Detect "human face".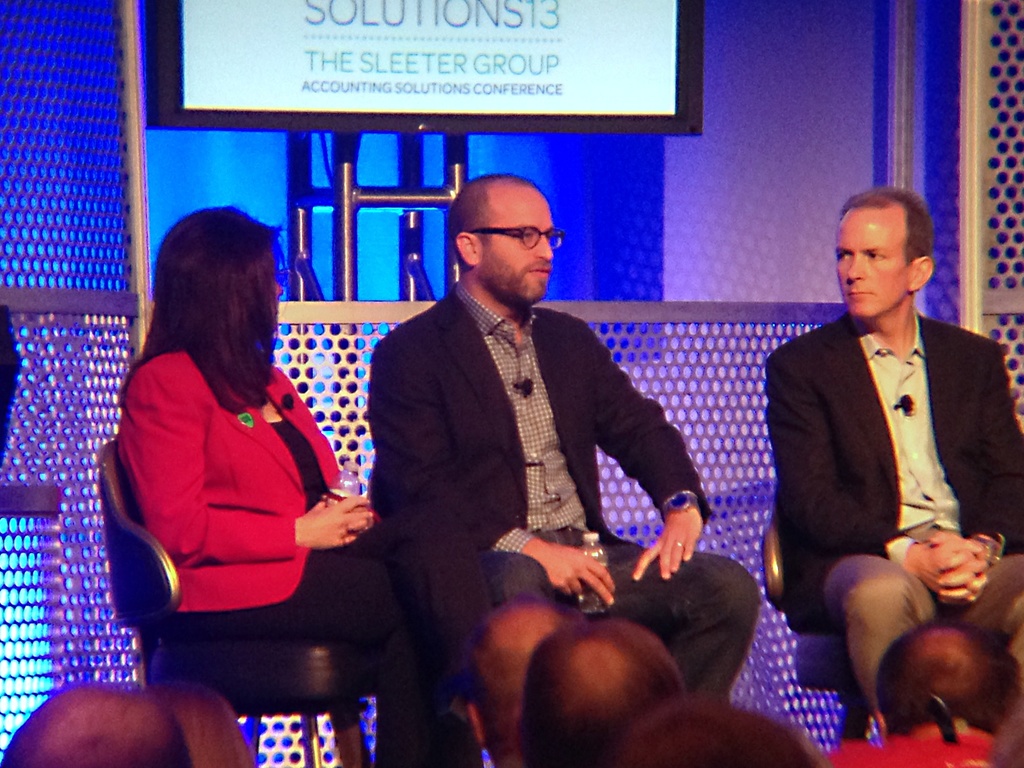
Detected at {"left": 844, "top": 214, "right": 903, "bottom": 318}.
